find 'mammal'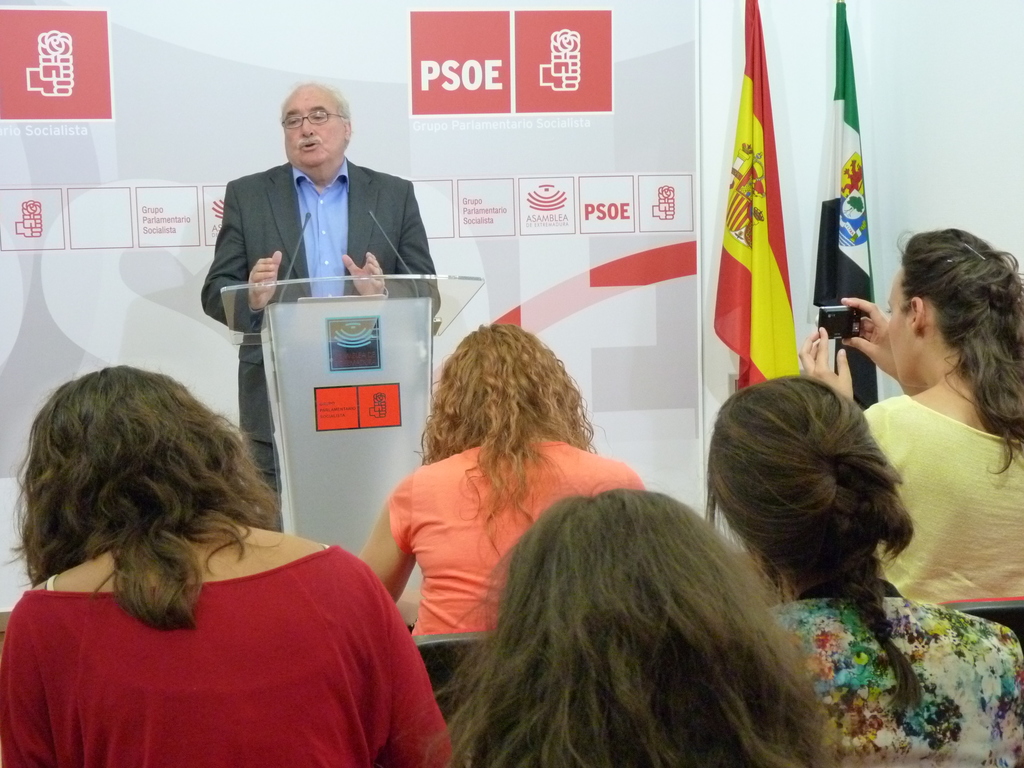
(left=196, top=79, right=443, bottom=529)
